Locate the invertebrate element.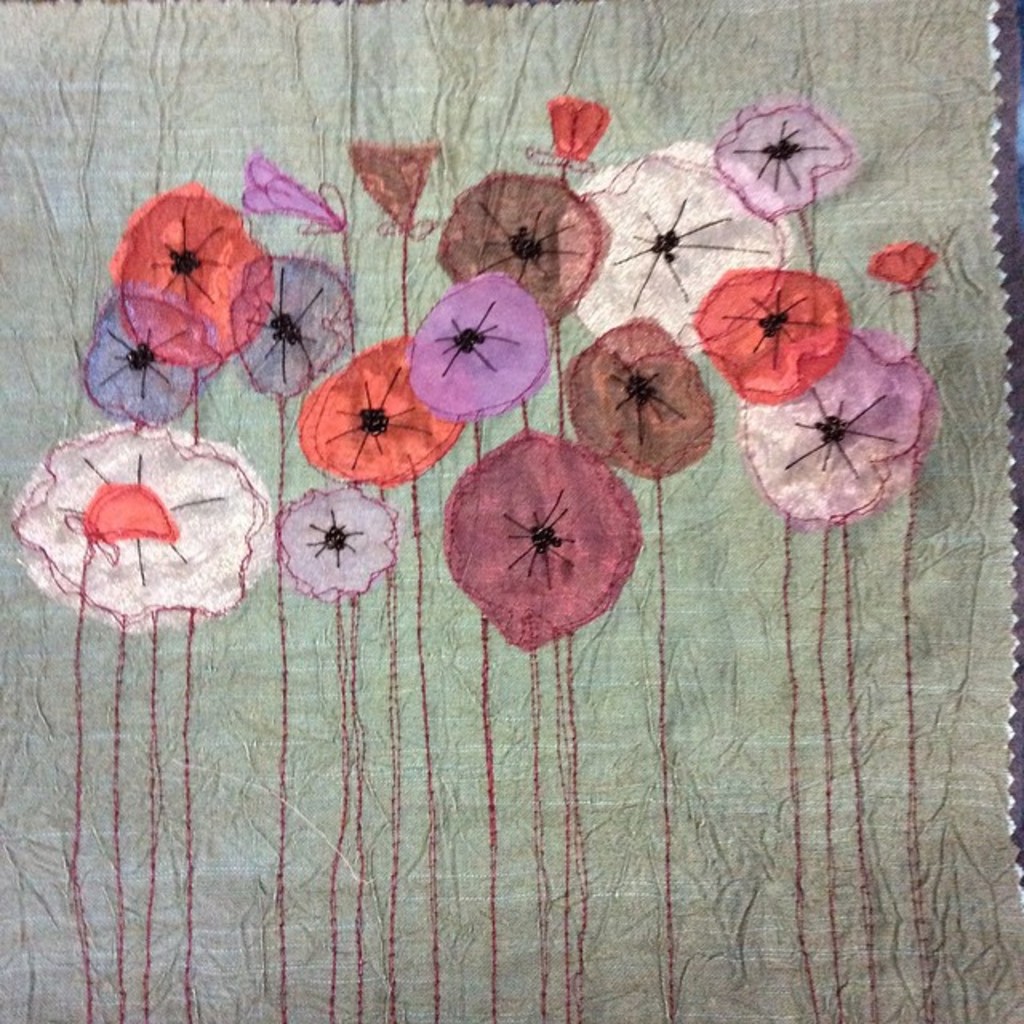
Element bbox: rect(506, 485, 582, 584).
